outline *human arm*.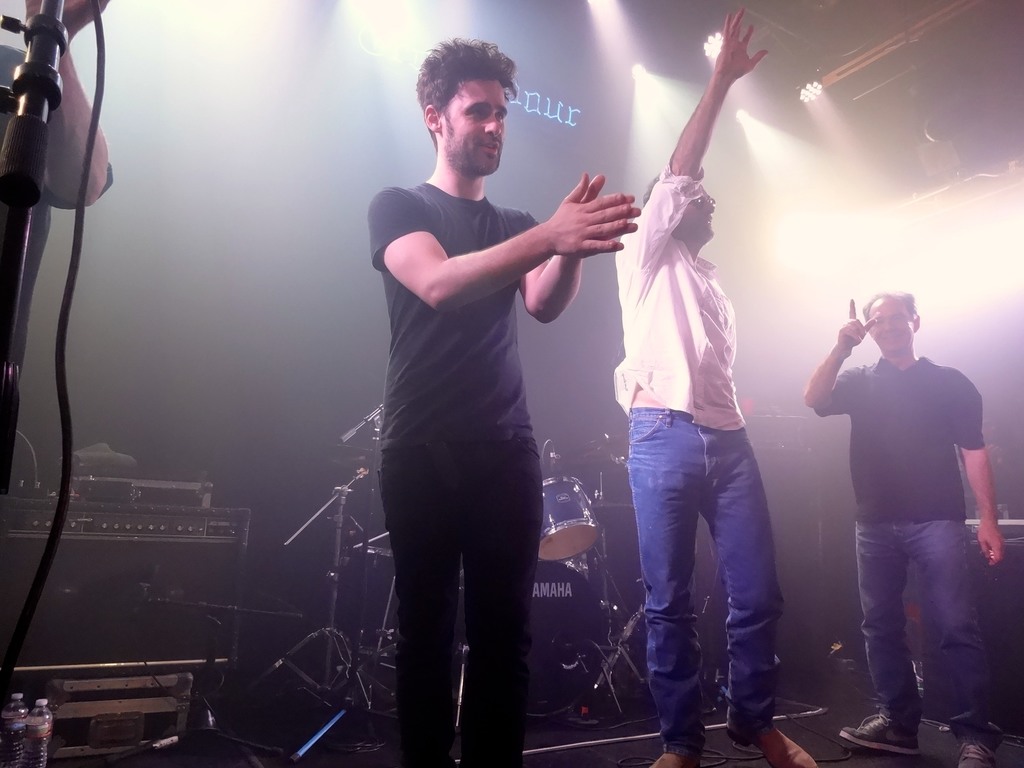
Outline: crop(941, 364, 1007, 563).
